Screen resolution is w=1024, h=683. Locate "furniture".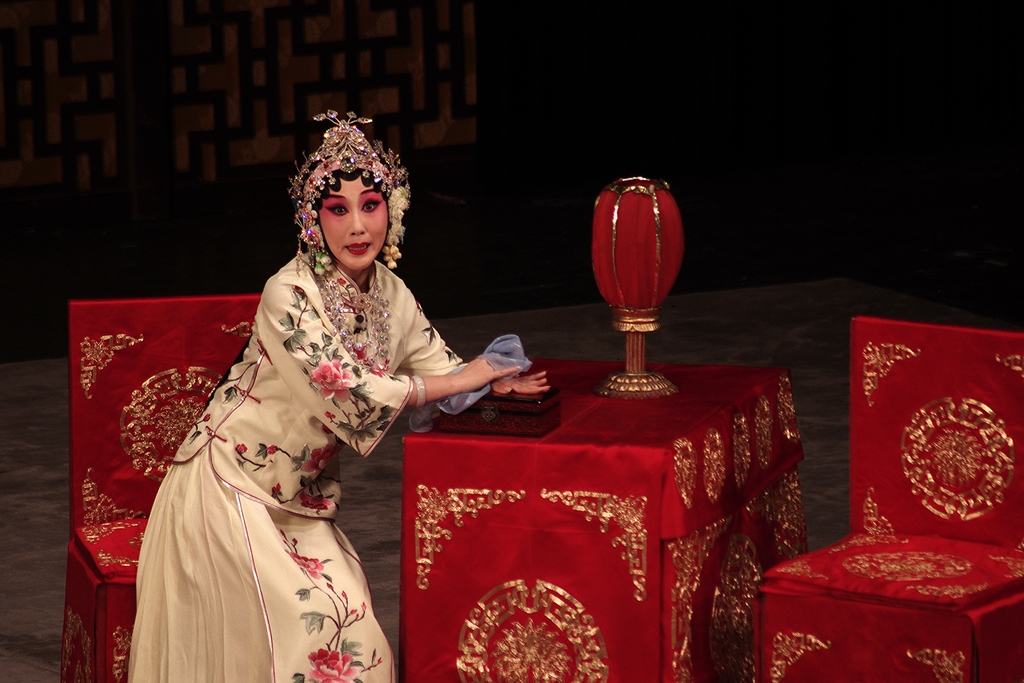
751 317 1023 682.
